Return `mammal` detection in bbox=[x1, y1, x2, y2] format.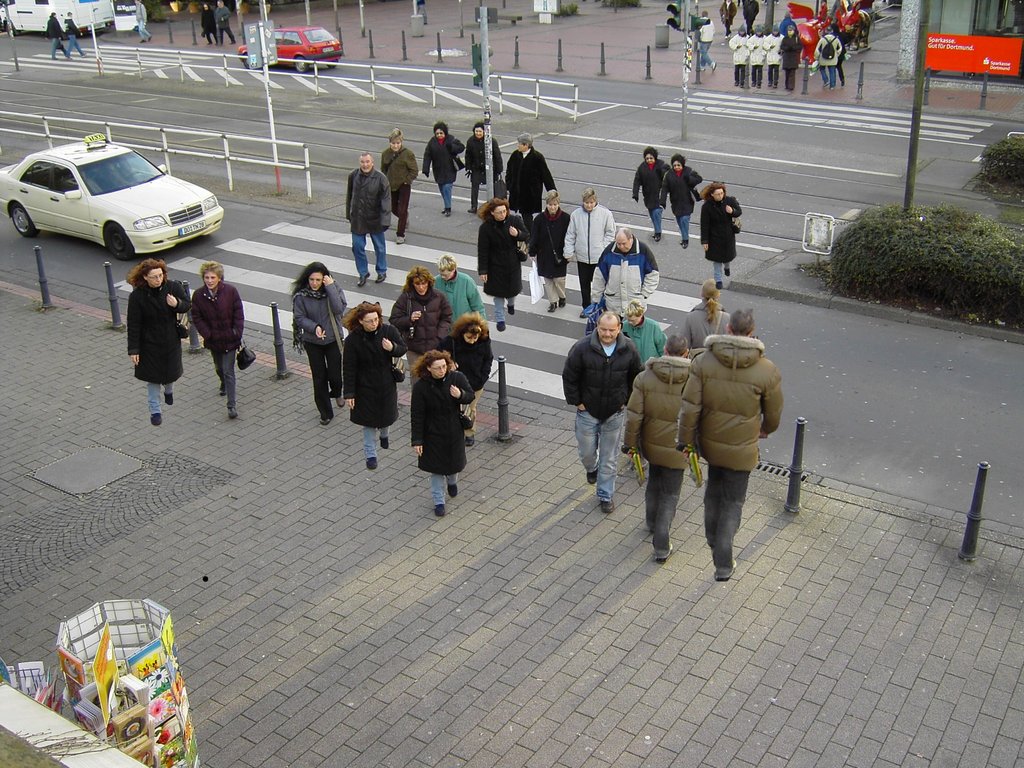
bbox=[292, 264, 344, 424].
